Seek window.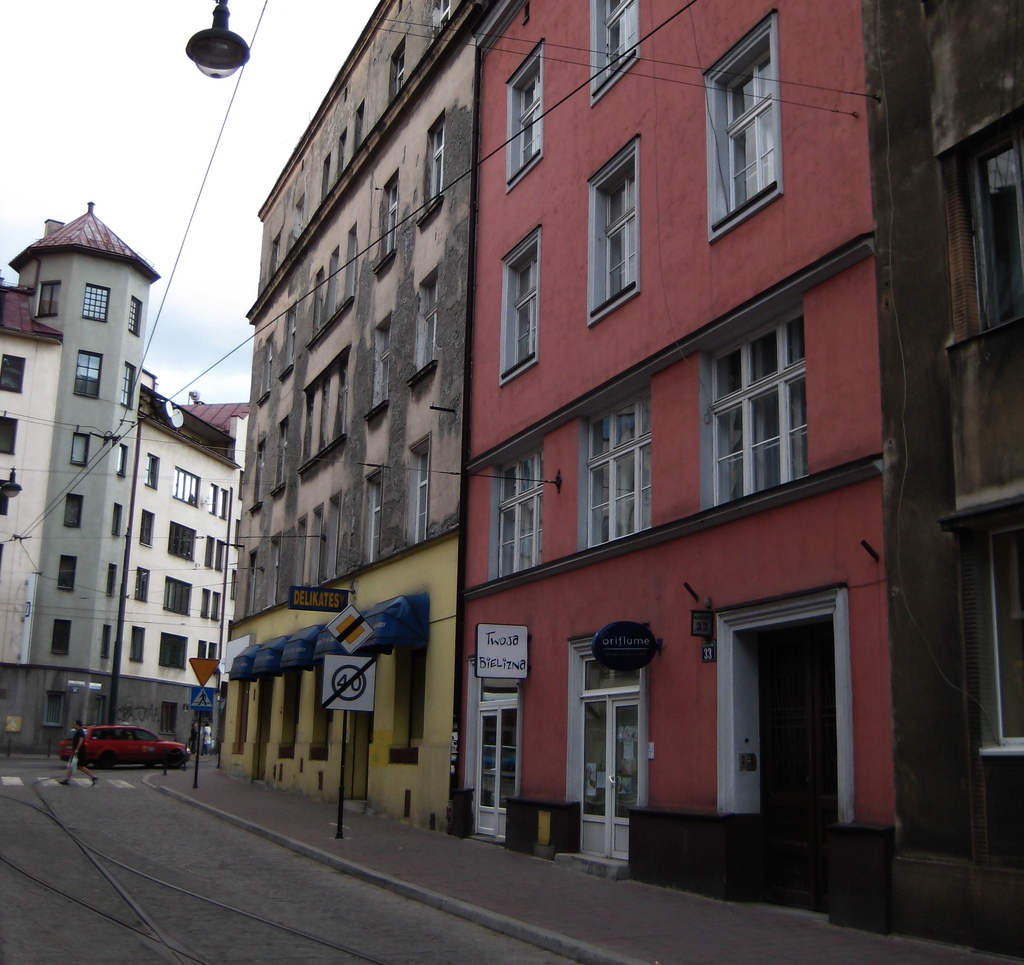
pyautogui.locateOnScreen(489, 446, 545, 578).
